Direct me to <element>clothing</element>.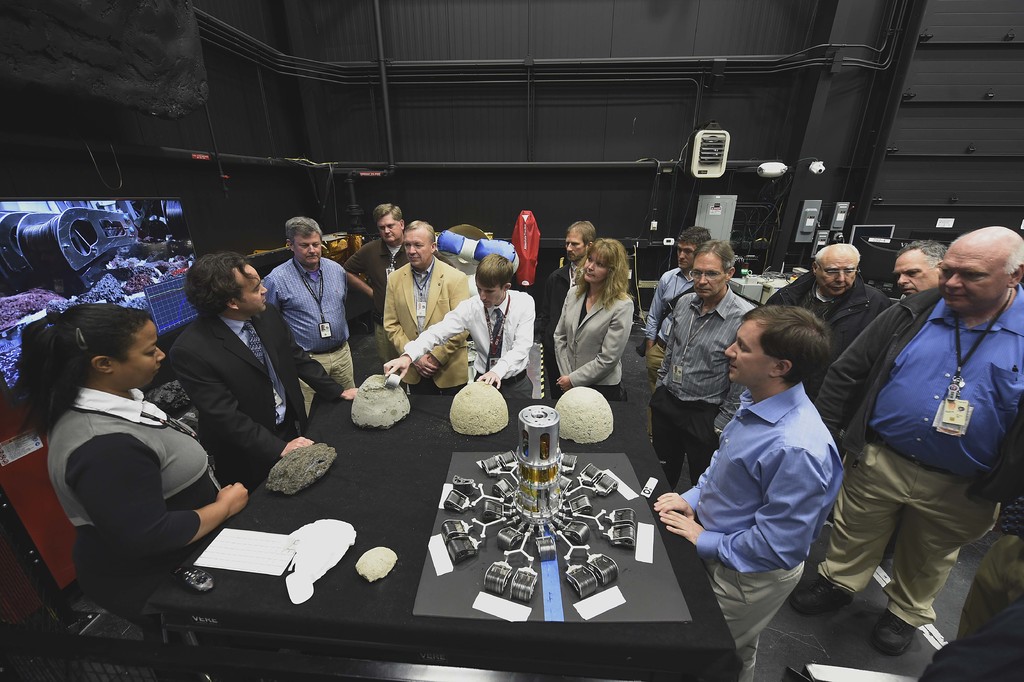
Direction: pyautogui.locateOnScreen(682, 378, 845, 681).
